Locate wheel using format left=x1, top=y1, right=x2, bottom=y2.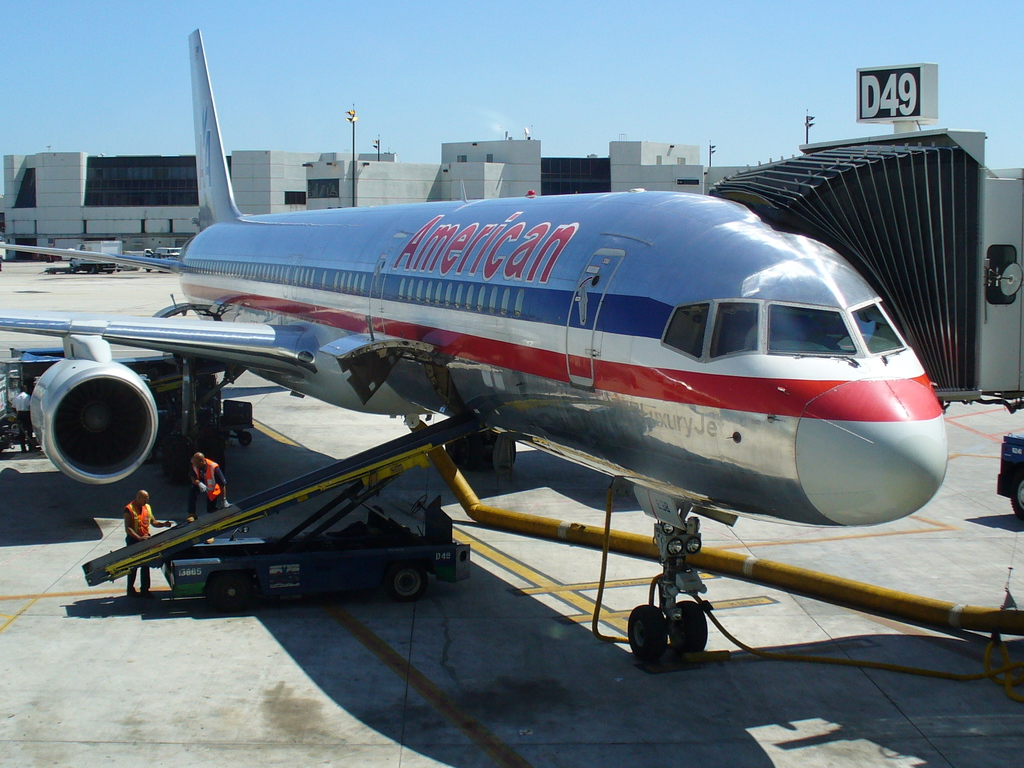
left=412, top=492, right=427, bottom=515.
